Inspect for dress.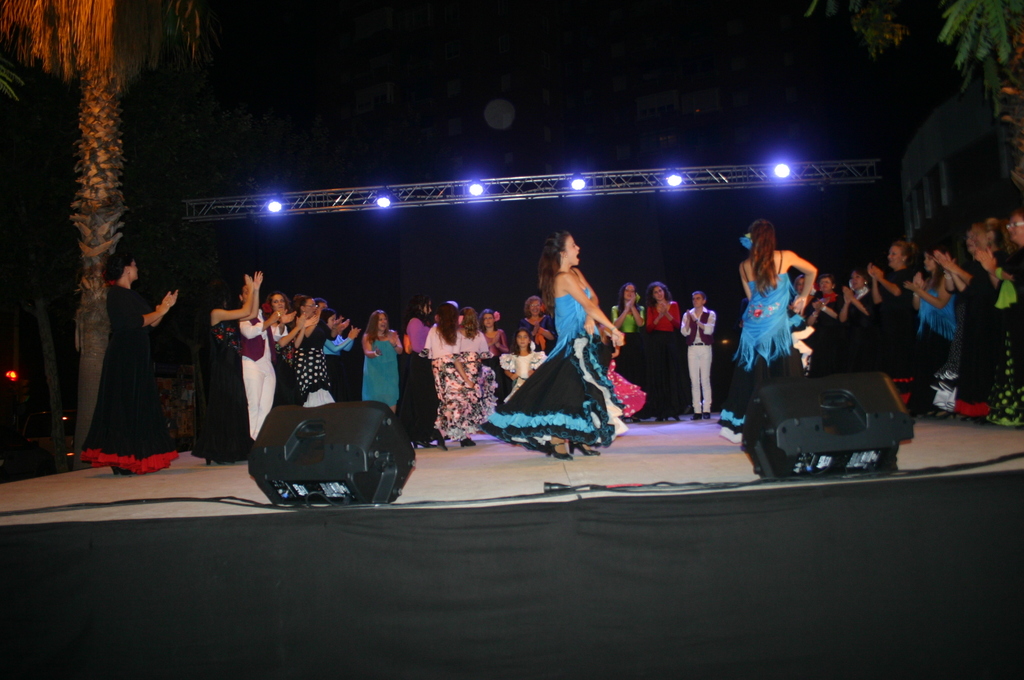
Inspection: 295,323,340,409.
